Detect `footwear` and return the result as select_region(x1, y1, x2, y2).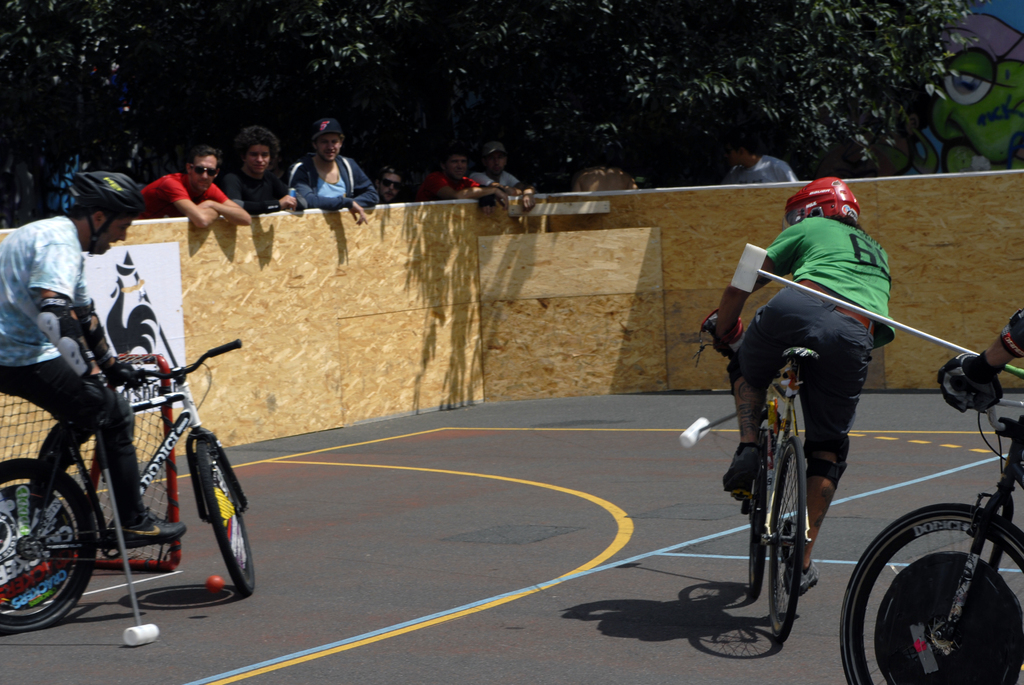
select_region(105, 504, 186, 542).
